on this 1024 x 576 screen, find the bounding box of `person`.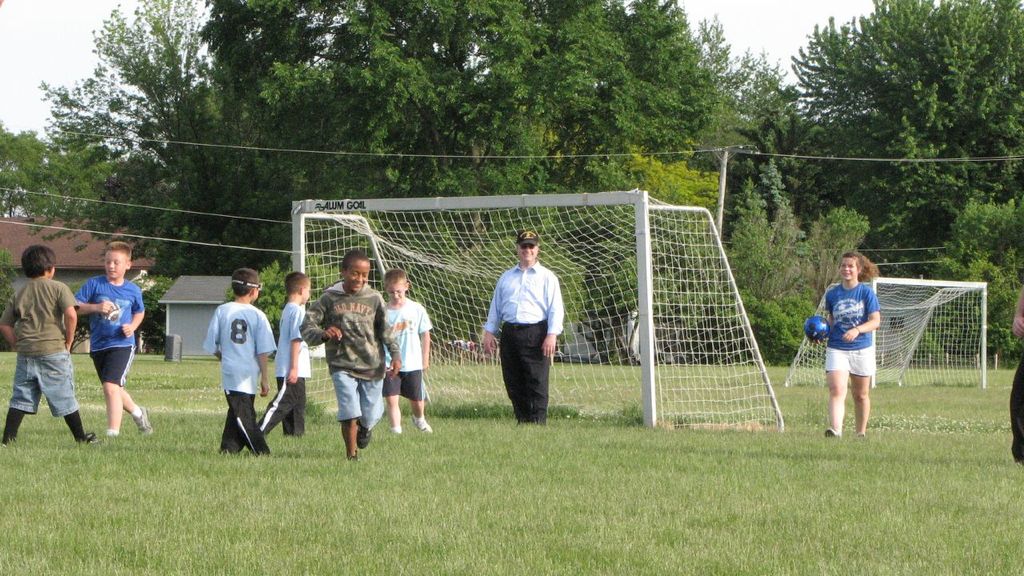
Bounding box: (481,227,570,422).
